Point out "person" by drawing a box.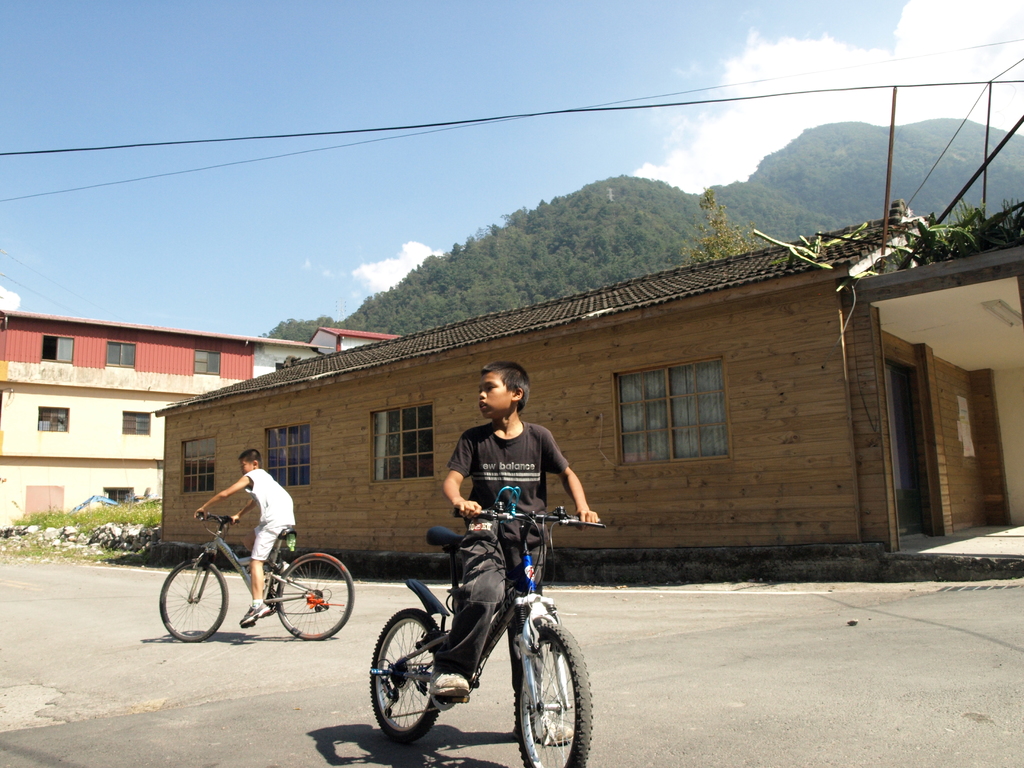
crop(426, 364, 605, 740).
